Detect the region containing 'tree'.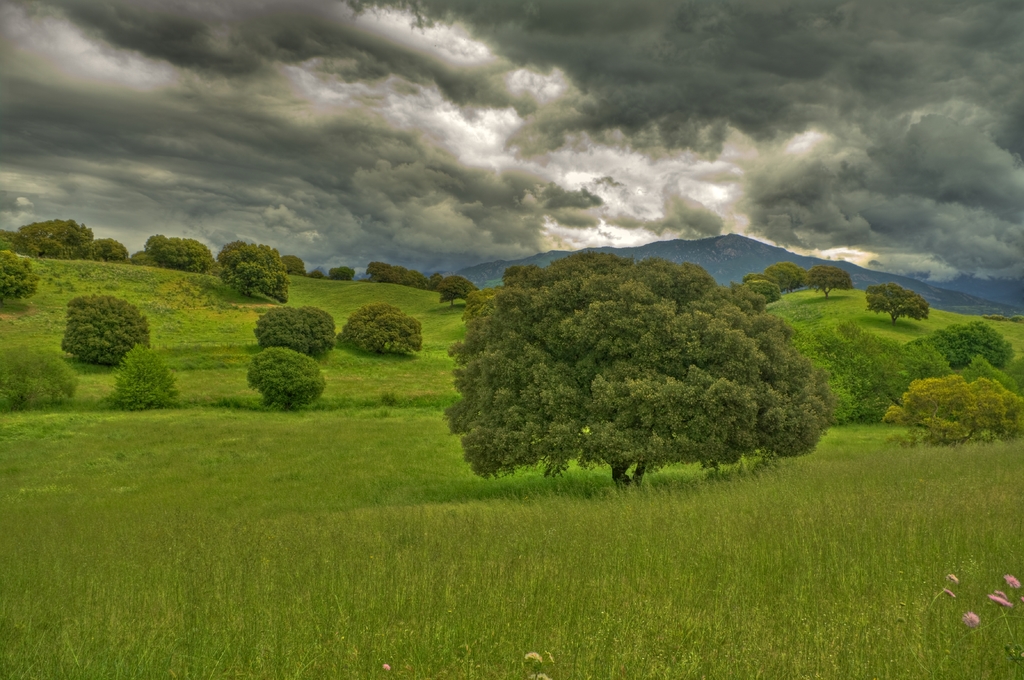
[left=214, top=239, right=291, bottom=304].
